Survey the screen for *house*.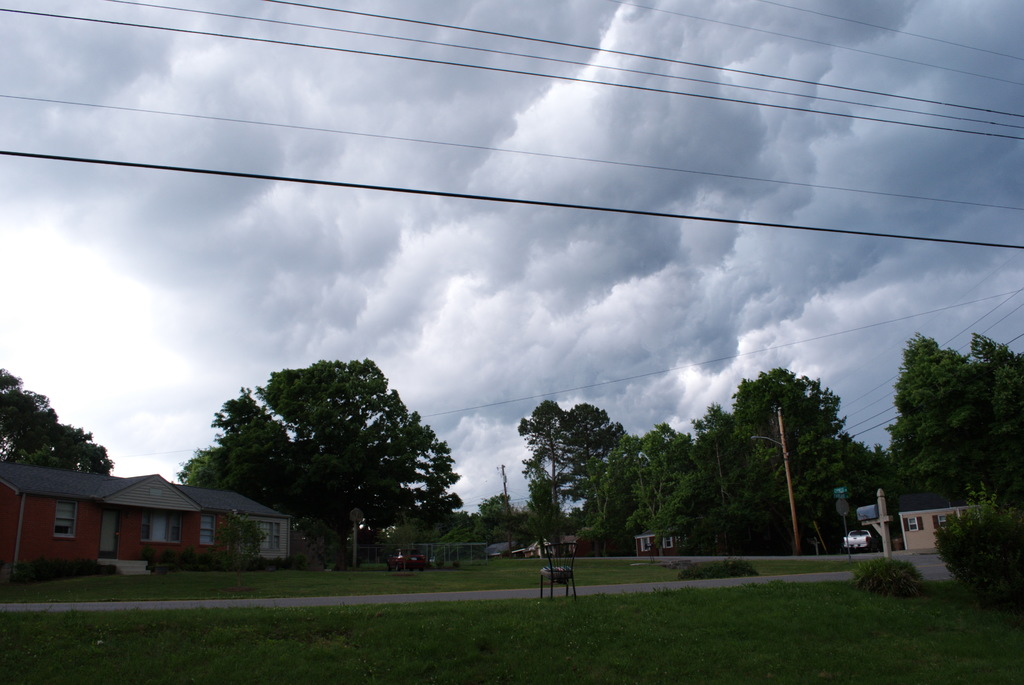
Survey found: 632, 522, 719, 555.
